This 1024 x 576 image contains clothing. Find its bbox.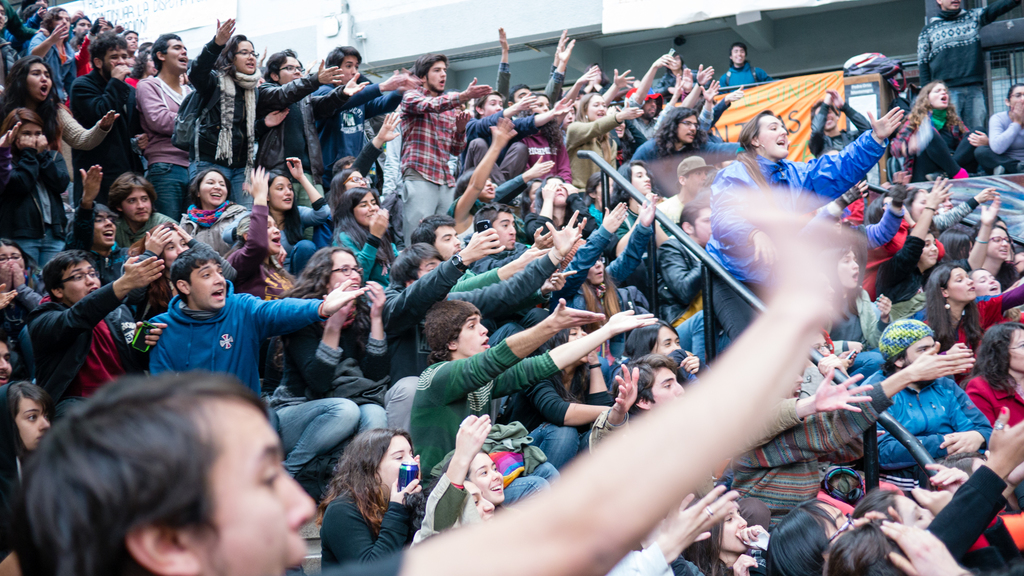
bbox=(0, 282, 45, 370).
